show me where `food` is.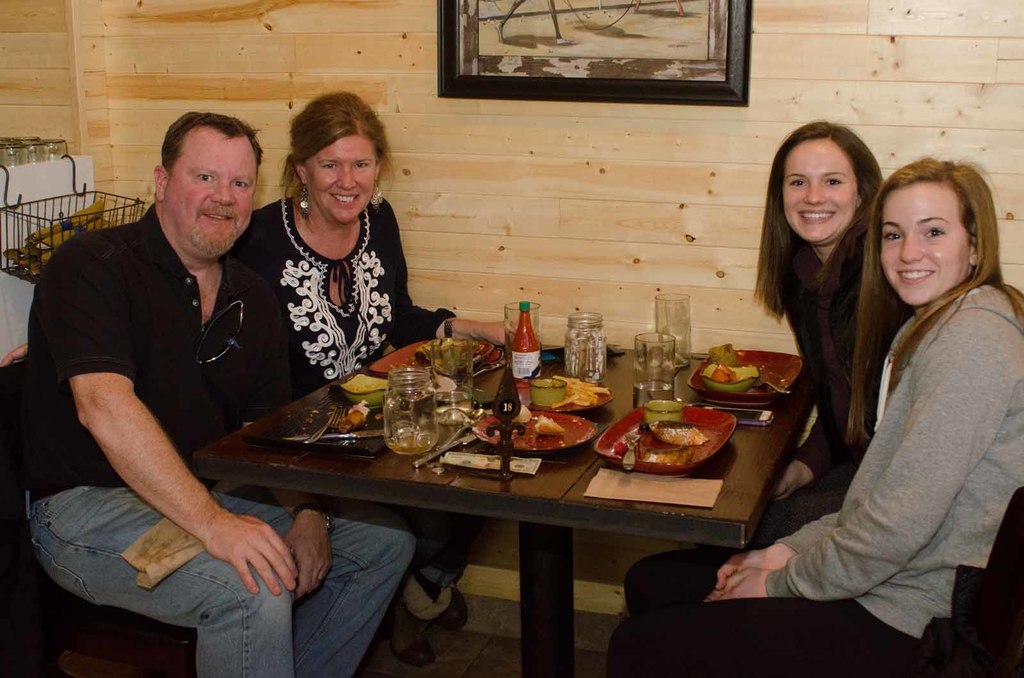
`food` is at <bbox>644, 425, 715, 446</bbox>.
